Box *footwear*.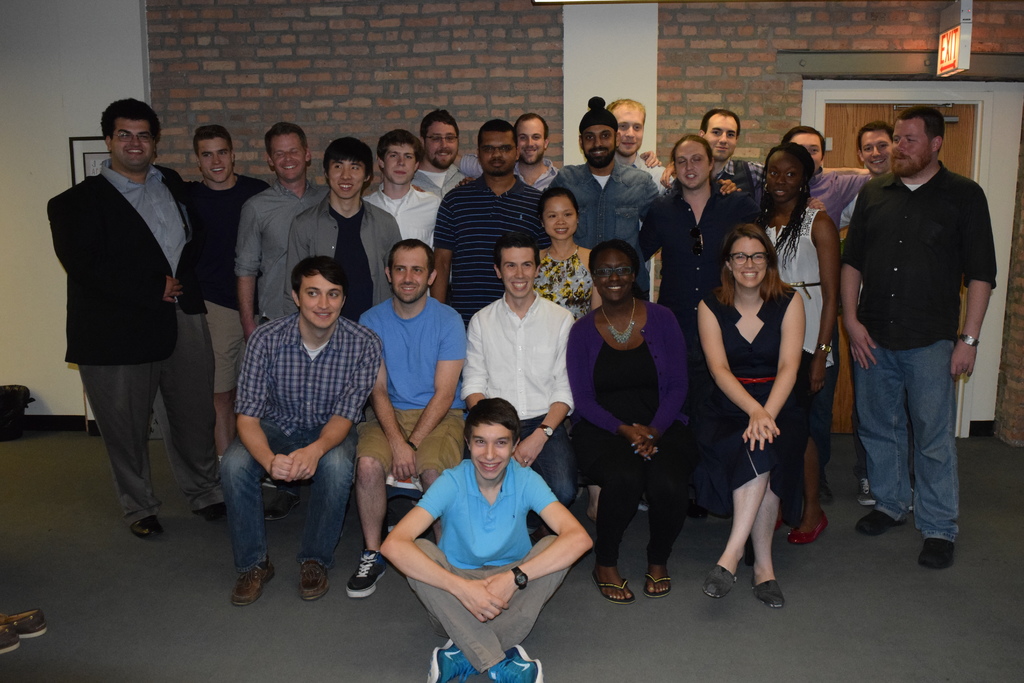
[788, 507, 831, 545].
